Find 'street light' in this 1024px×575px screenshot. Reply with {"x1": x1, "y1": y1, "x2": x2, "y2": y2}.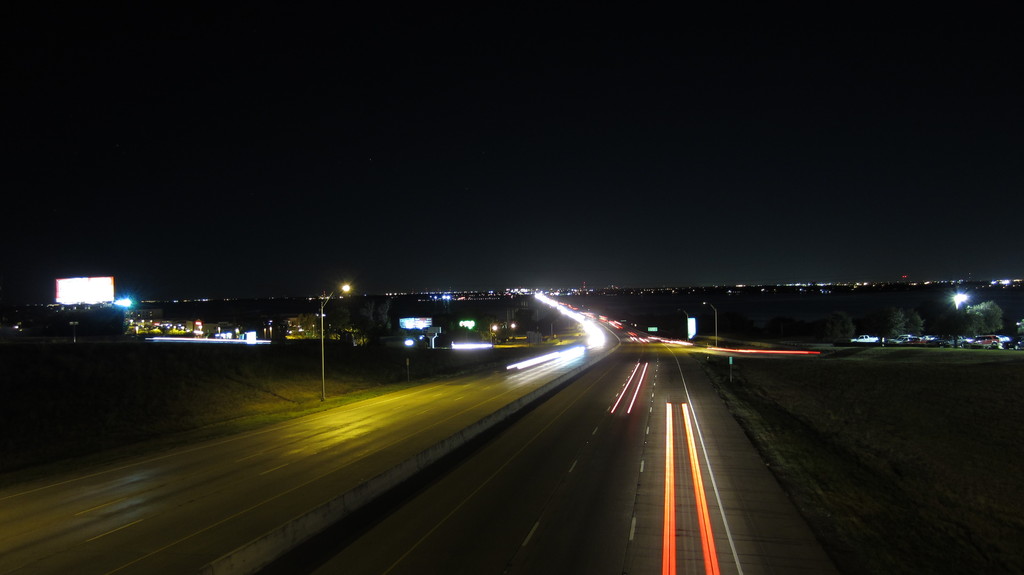
{"x1": 458, "y1": 319, "x2": 476, "y2": 336}.
